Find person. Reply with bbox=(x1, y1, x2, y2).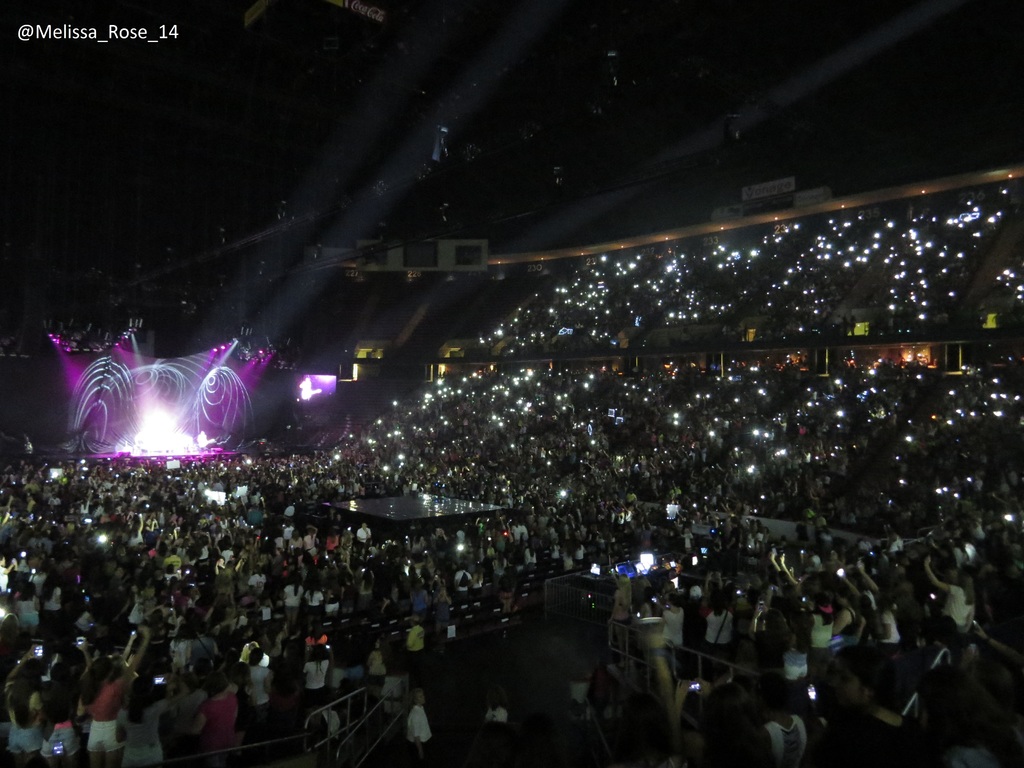
bbox=(185, 676, 243, 765).
